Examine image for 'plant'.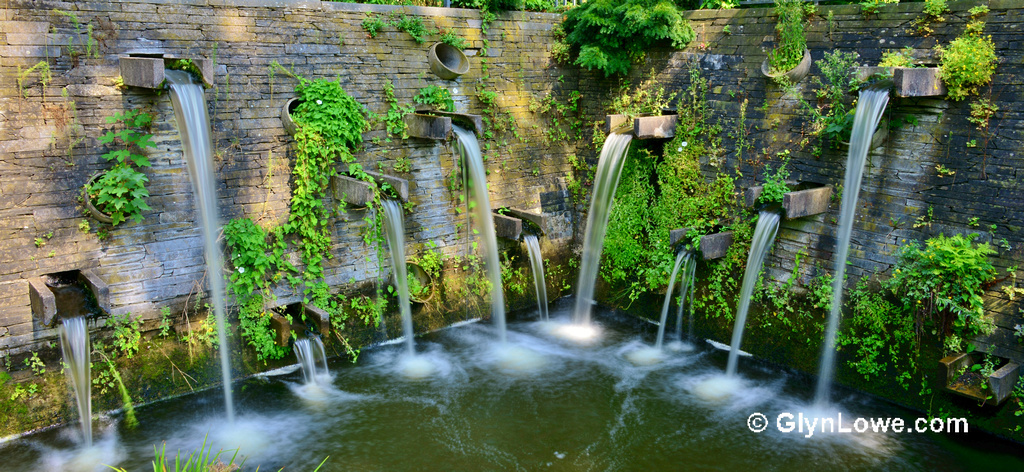
Examination result: BBox(267, 58, 370, 303).
